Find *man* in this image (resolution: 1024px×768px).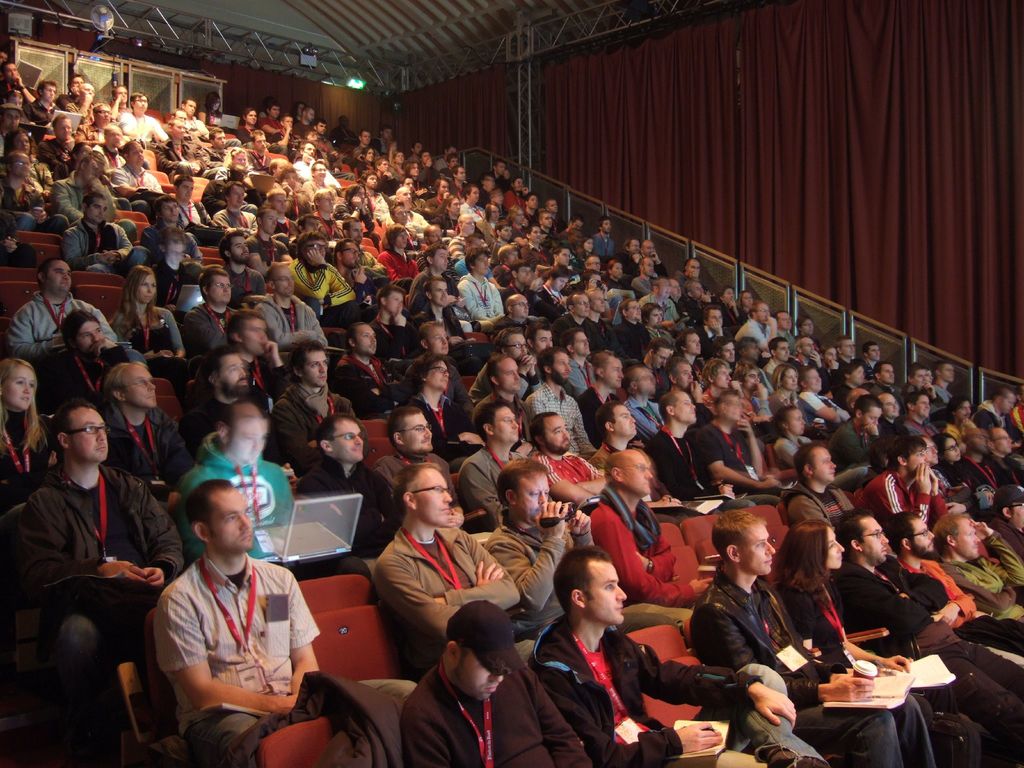
x1=337, y1=321, x2=402, y2=408.
